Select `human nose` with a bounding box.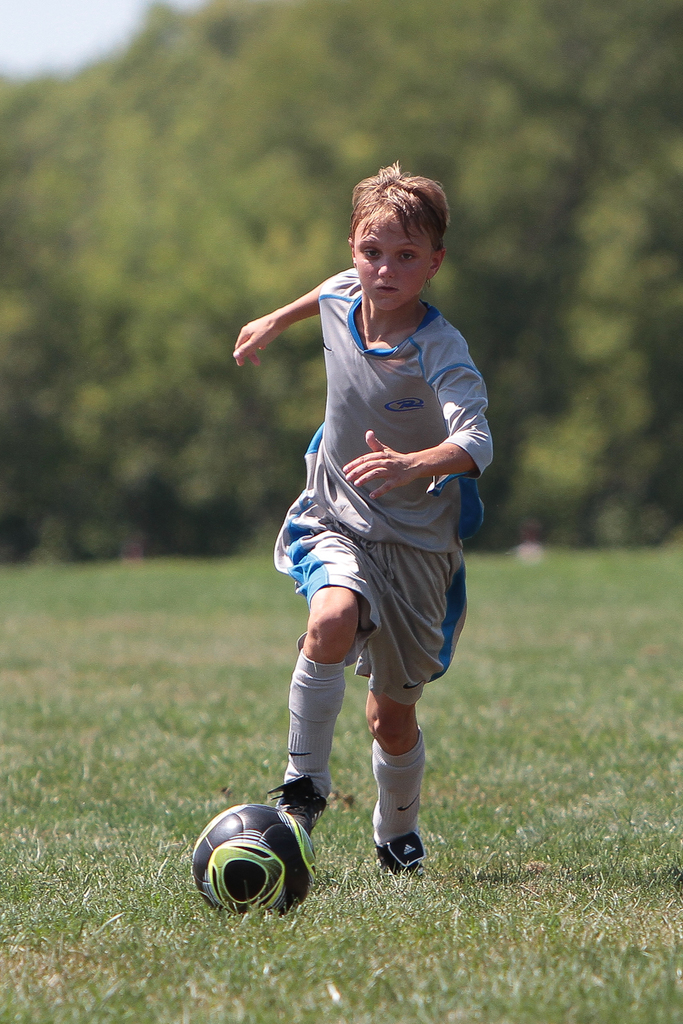
bbox=[375, 252, 396, 280].
